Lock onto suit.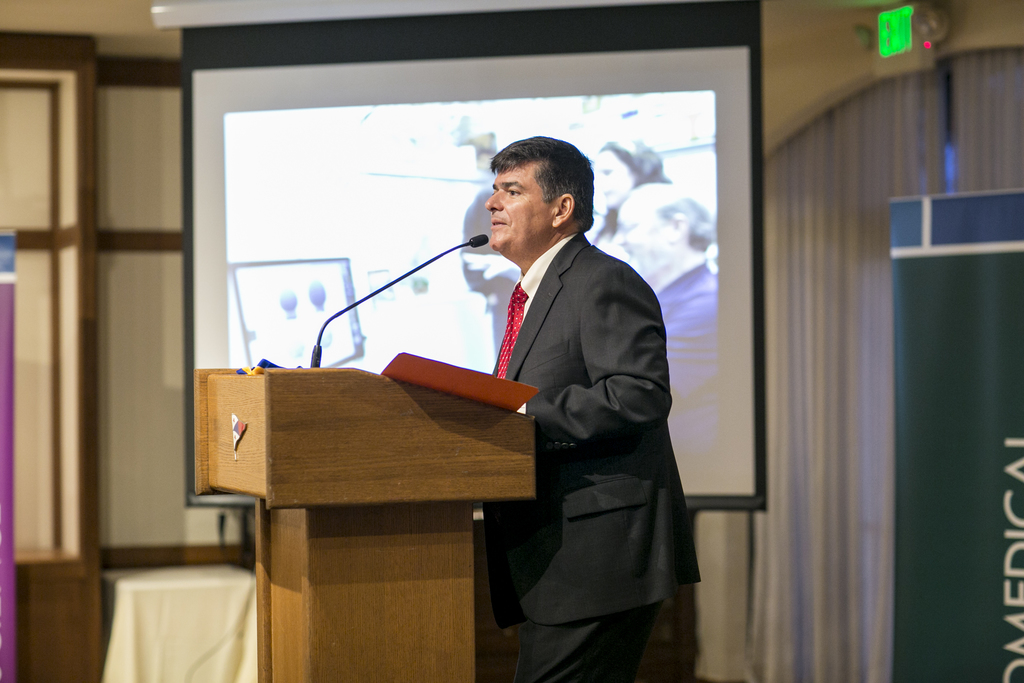
Locked: detection(445, 154, 710, 663).
